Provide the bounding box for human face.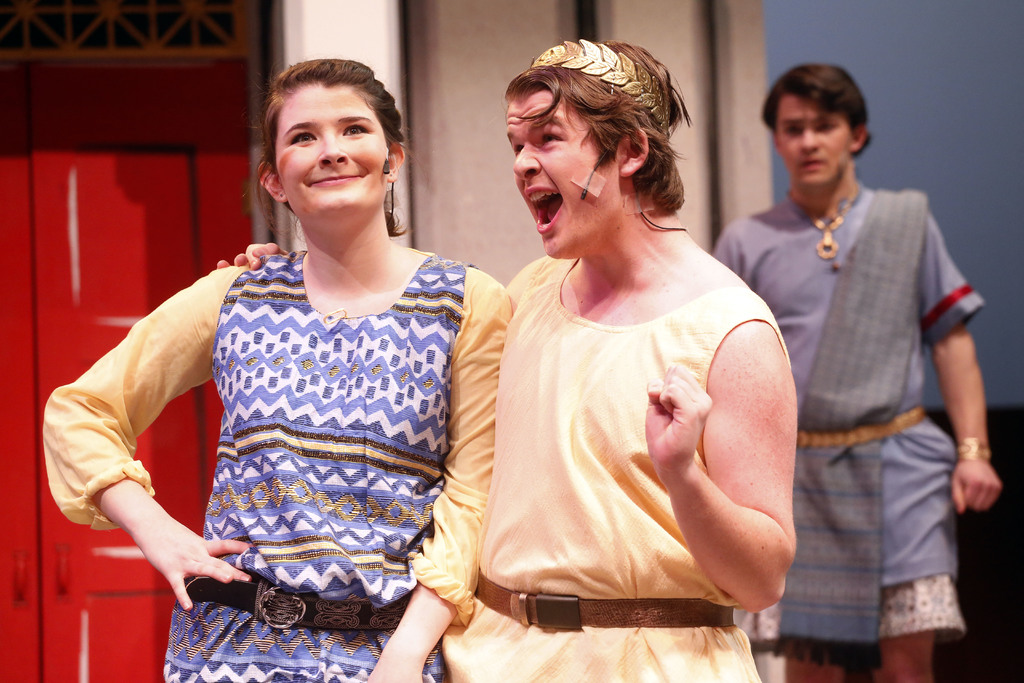
(271, 81, 390, 215).
